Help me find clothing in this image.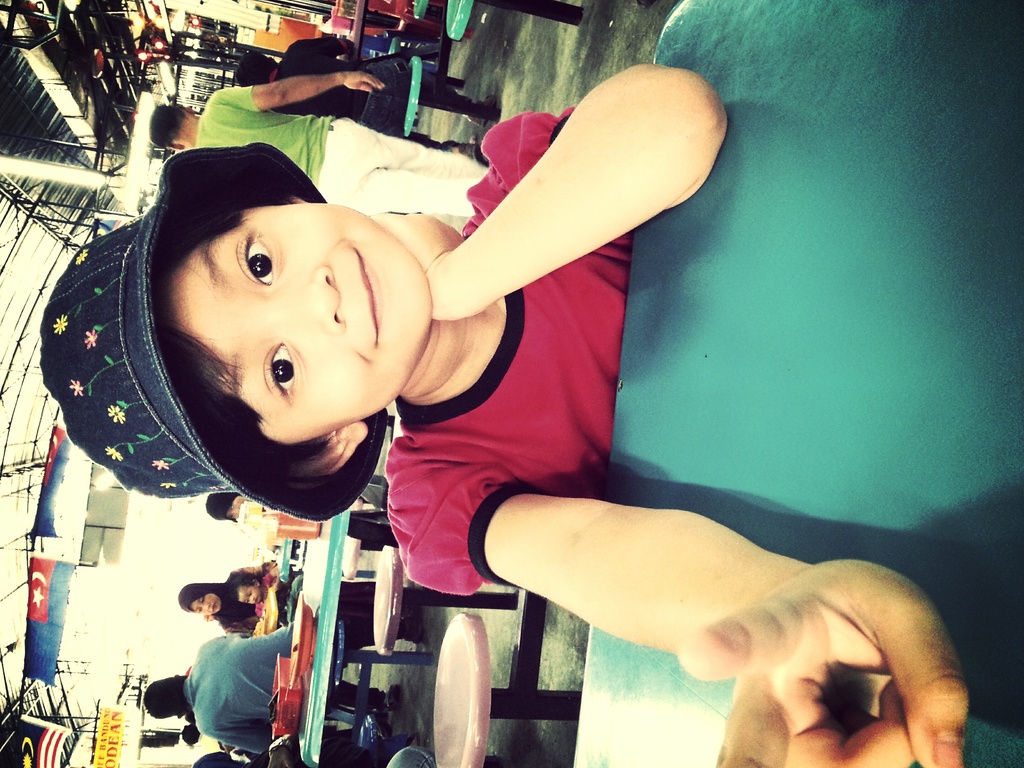
Found it: [left=186, top=618, right=298, bottom=757].
